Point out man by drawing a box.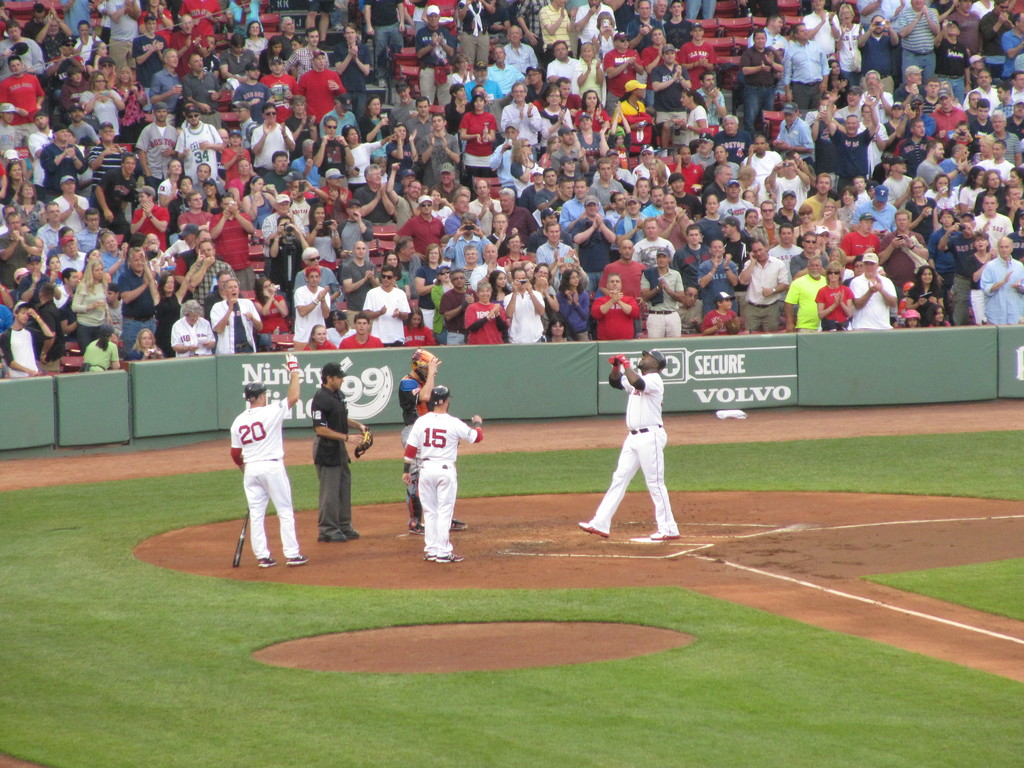
{"x1": 749, "y1": 198, "x2": 786, "y2": 245}.
